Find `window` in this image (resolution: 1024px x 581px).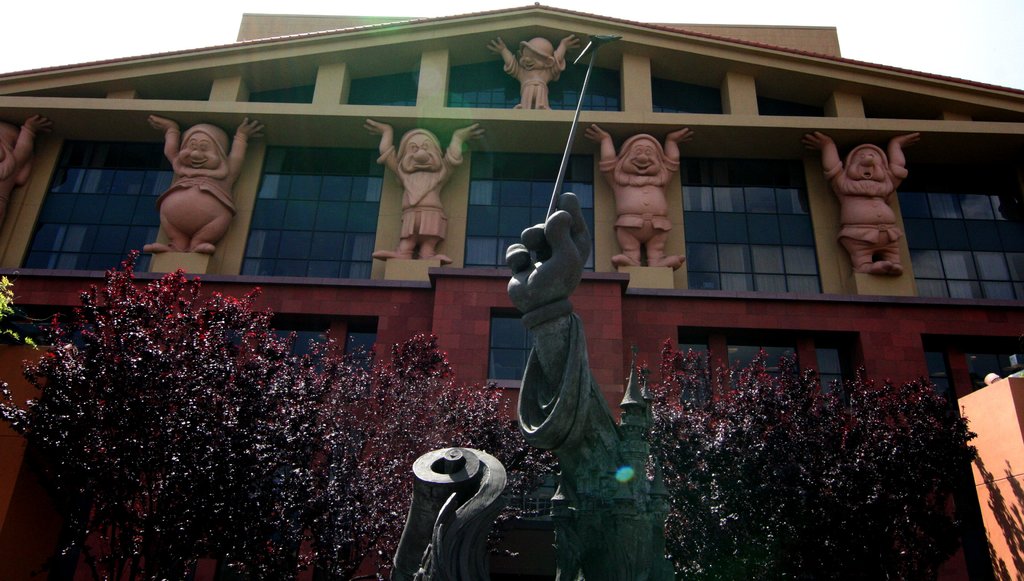
pyautogui.locateOnScreen(898, 163, 1023, 299).
